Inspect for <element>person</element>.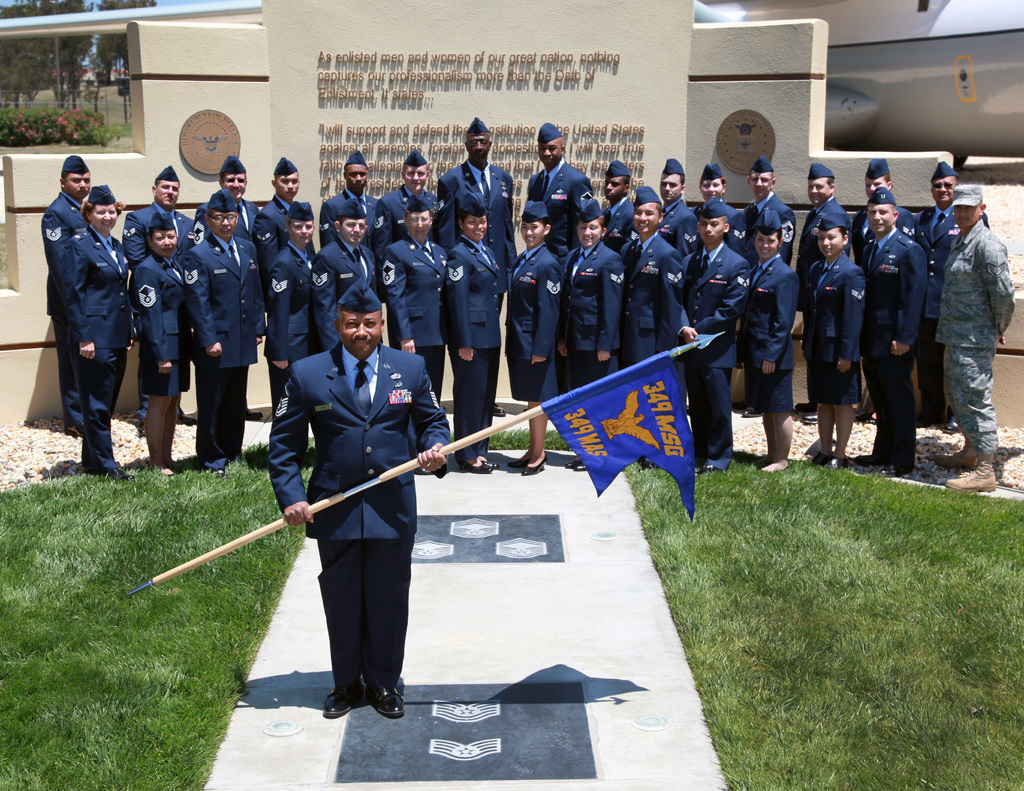
Inspection: {"left": 445, "top": 188, "right": 505, "bottom": 468}.
